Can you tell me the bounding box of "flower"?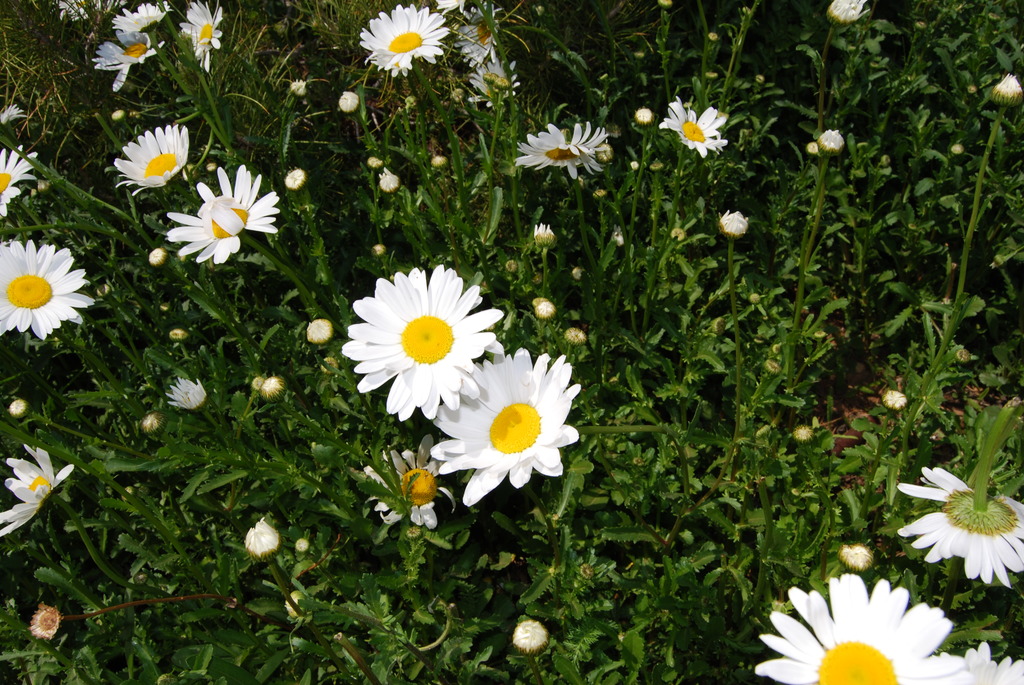
rect(513, 123, 607, 185).
